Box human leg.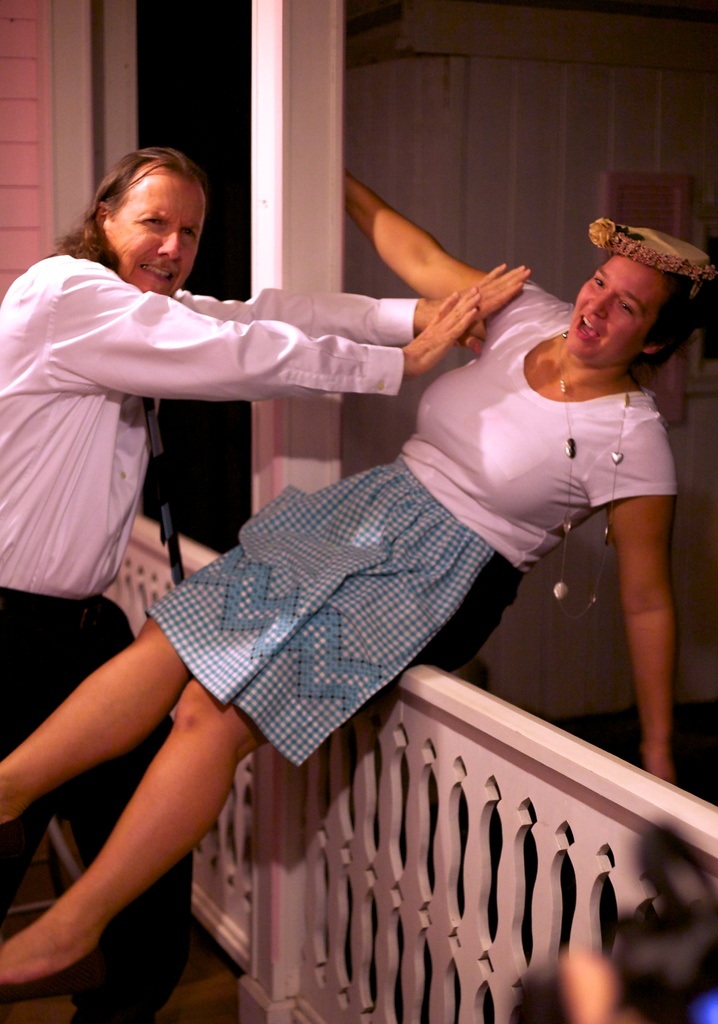
bbox(0, 455, 423, 826).
